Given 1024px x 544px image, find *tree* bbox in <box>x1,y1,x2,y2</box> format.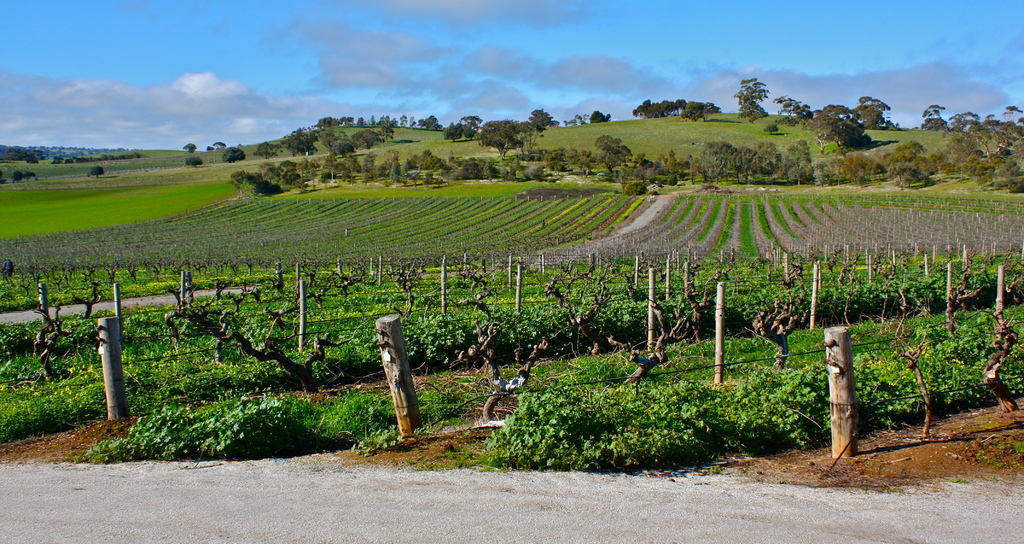
<box>13,170,25,183</box>.
